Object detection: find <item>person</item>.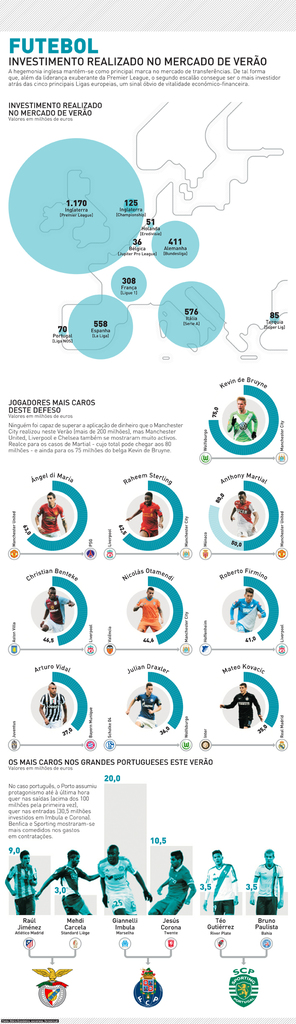
BBox(38, 583, 73, 634).
